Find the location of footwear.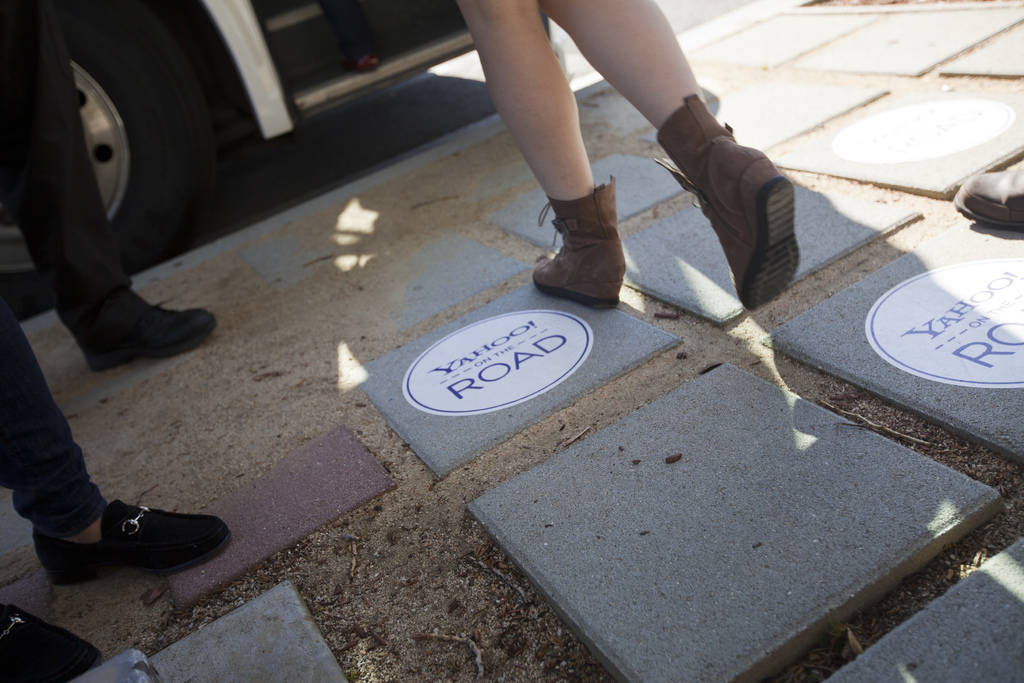
Location: bbox(0, 593, 109, 682).
